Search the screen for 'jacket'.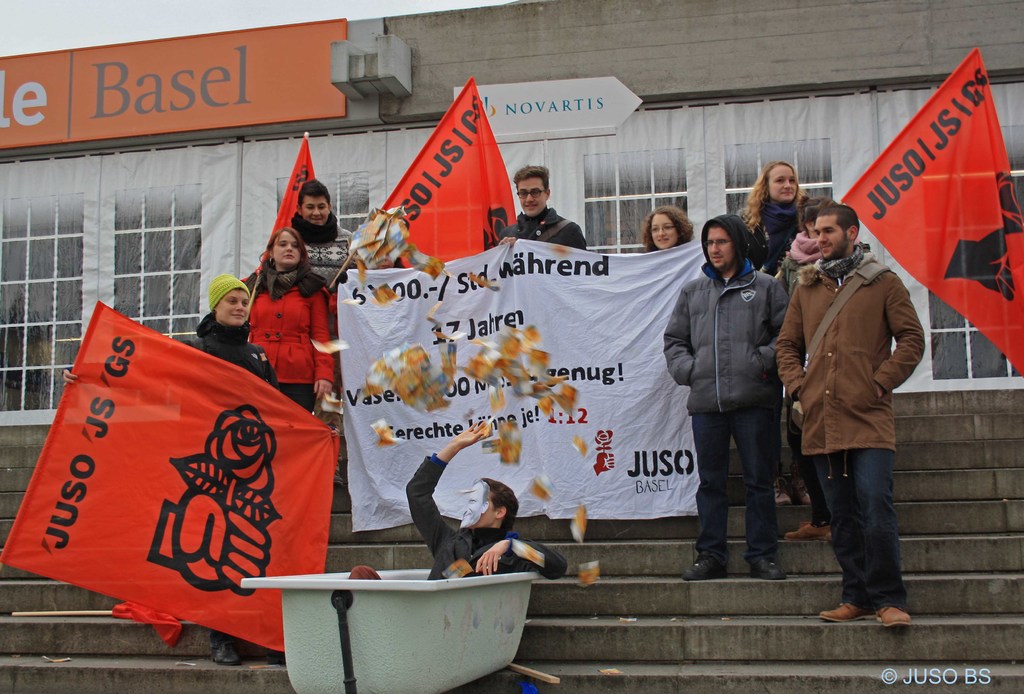
Found at (x1=180, y1=311, x2=278, y2=386).
